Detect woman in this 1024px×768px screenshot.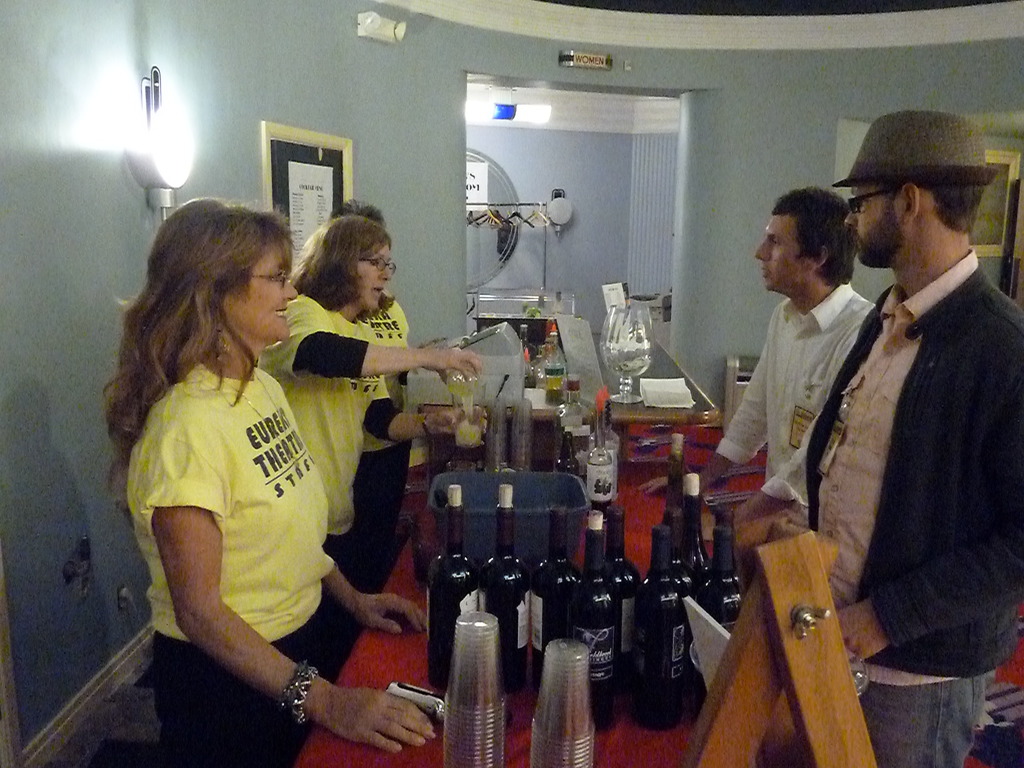
Detection: 328:195:428:545.
